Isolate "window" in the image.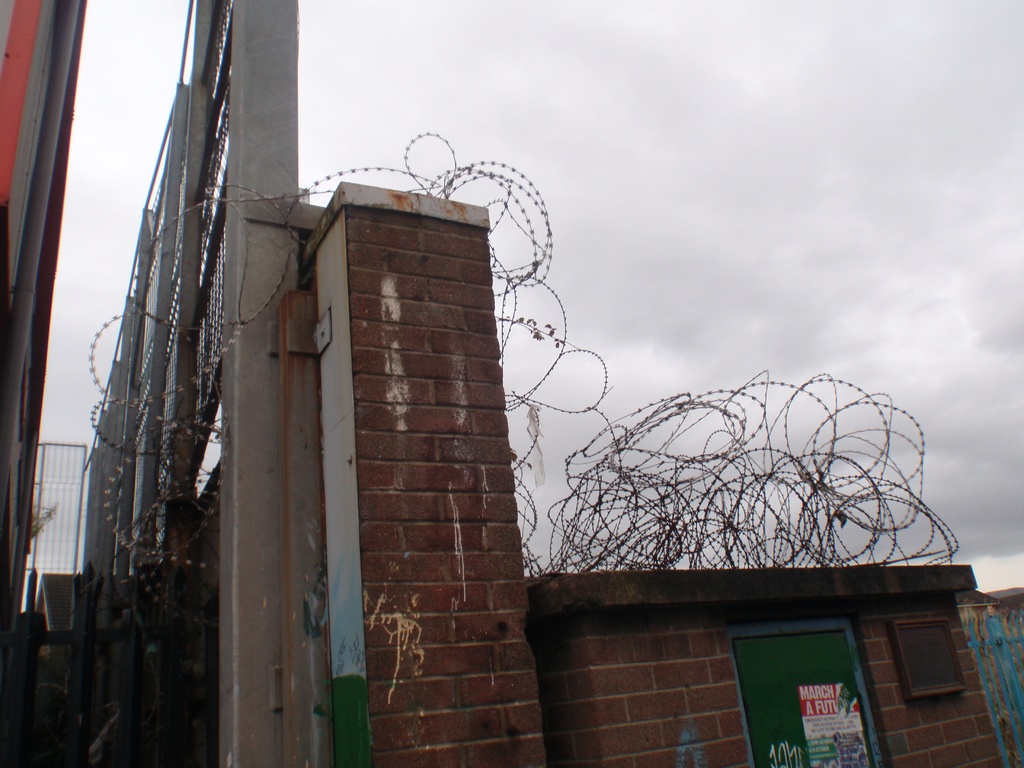
Isolated region: rect(877, 618, 984, 726).
